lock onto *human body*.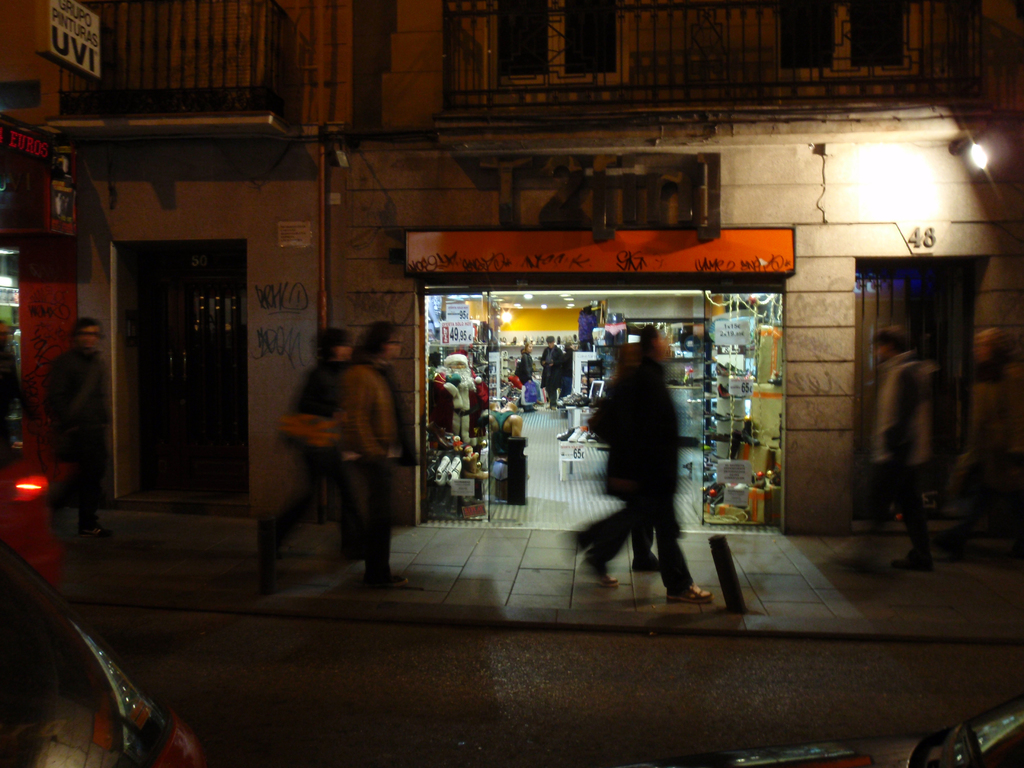
Locked: 584, 341, 704, 593.
